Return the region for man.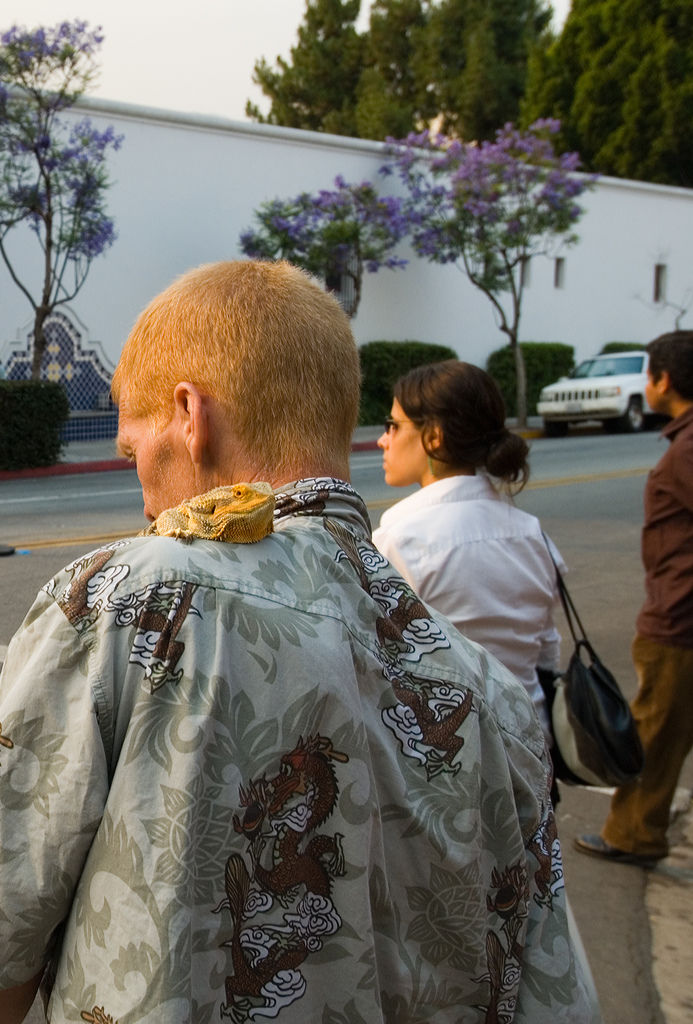
crop(565, 326, 692, 876).
